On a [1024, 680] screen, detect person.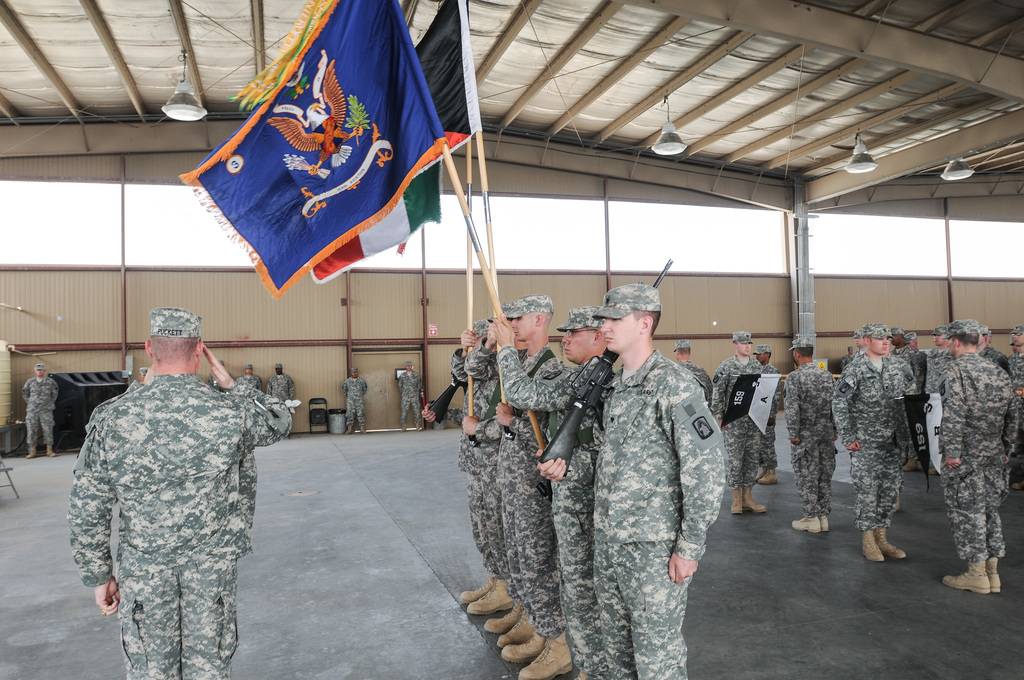
box(15, 363, 59, 459).
